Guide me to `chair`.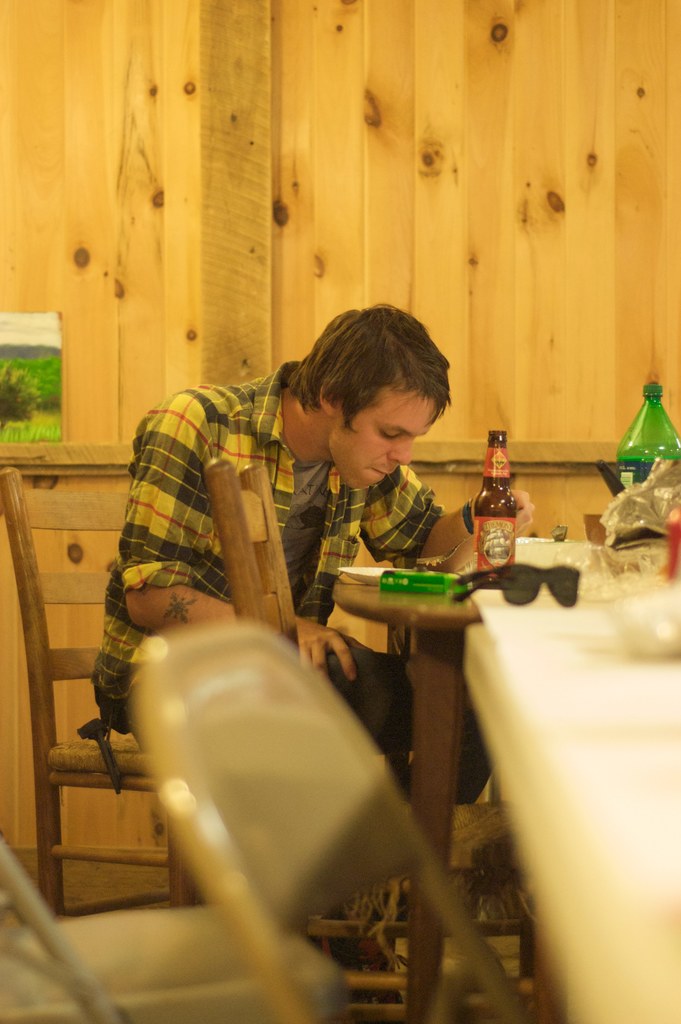
Guidance: {"x1": 0, "y1": 839, "x2": 351, "y2": 1023}.
